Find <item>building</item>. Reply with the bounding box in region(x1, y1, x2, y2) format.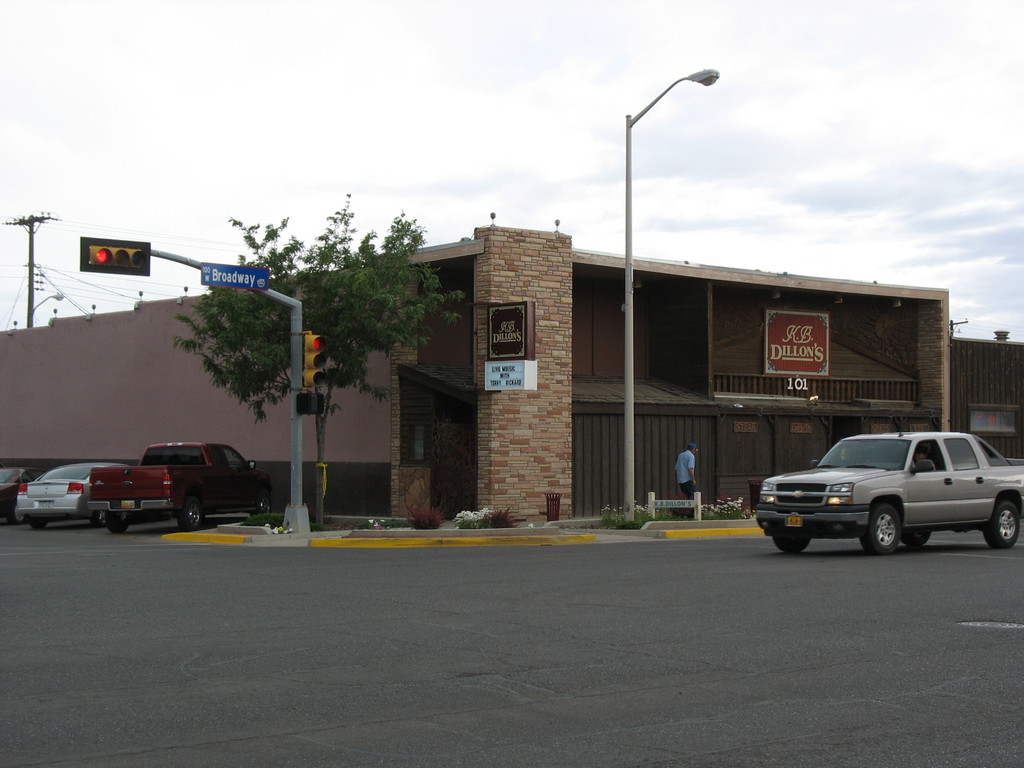
region(943, 331, 1023, 486).
